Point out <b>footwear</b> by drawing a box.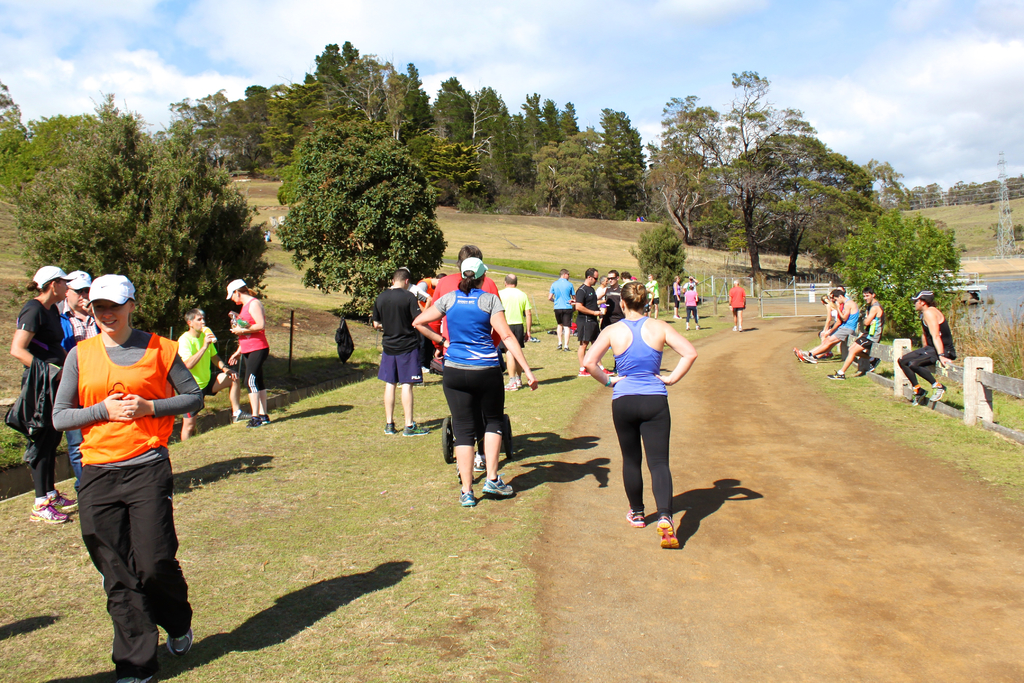
{"left": 731, "top": 325, "right": 736, "bottom": 331}.
